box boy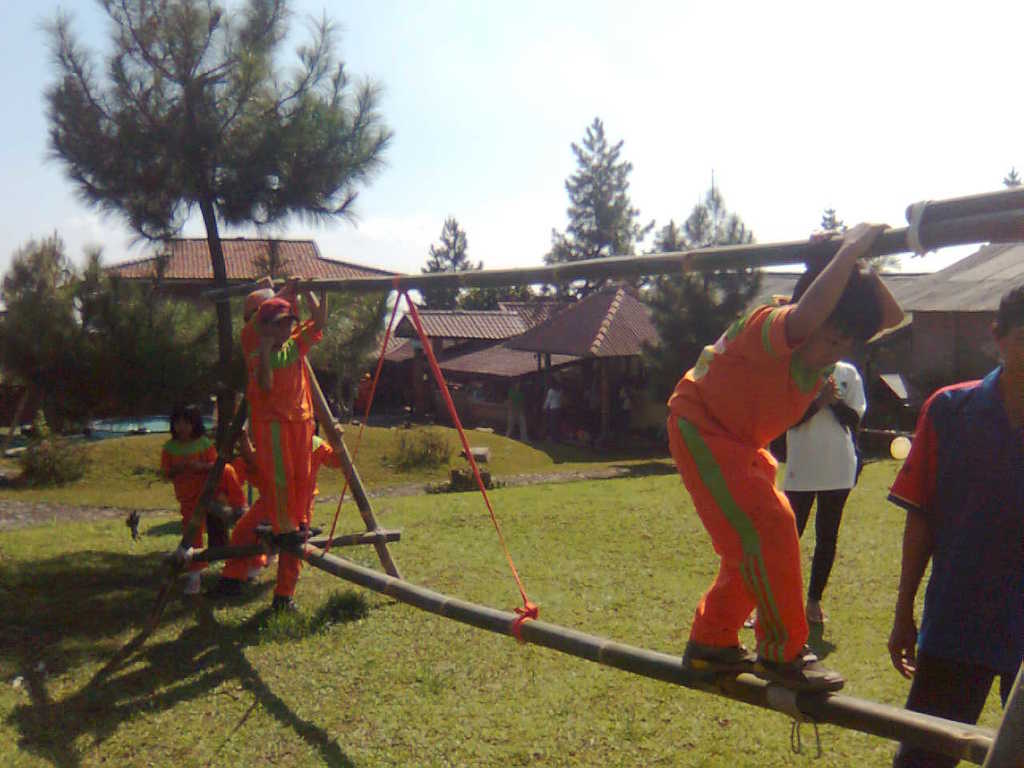
883:284:1023:767
